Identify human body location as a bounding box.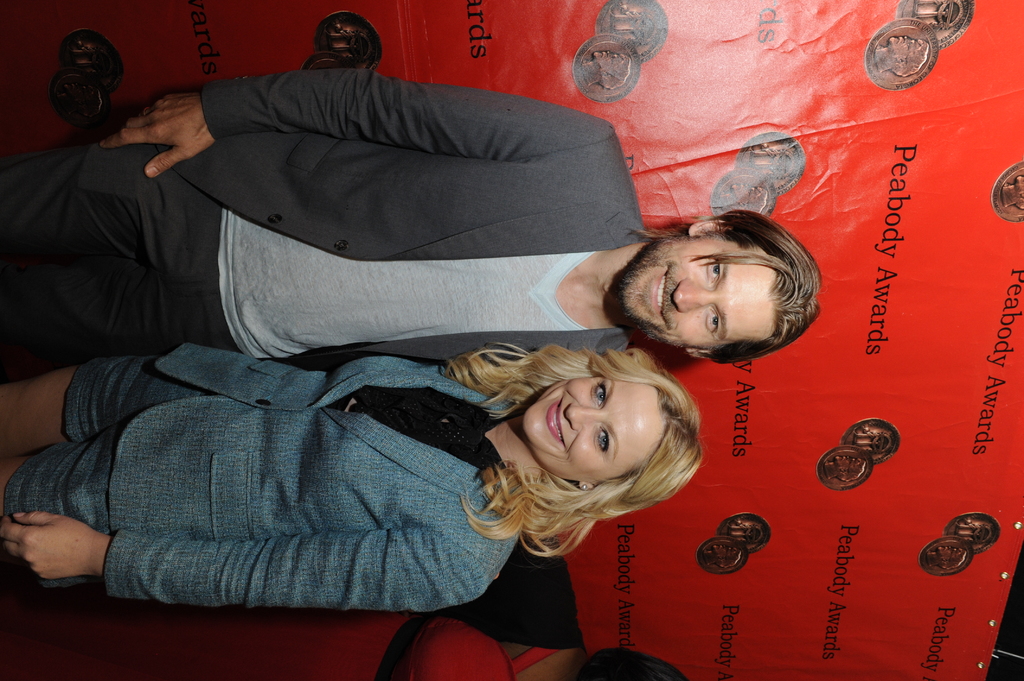
(0, 523, 692, 680).
